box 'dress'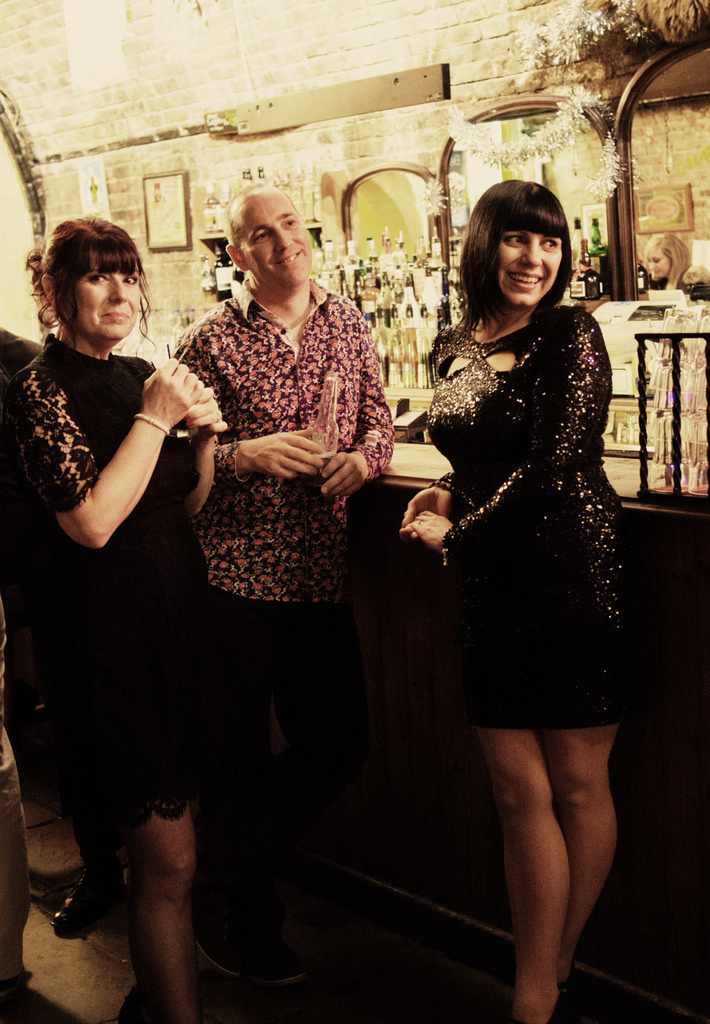
region(38, 312, 242, 838)
